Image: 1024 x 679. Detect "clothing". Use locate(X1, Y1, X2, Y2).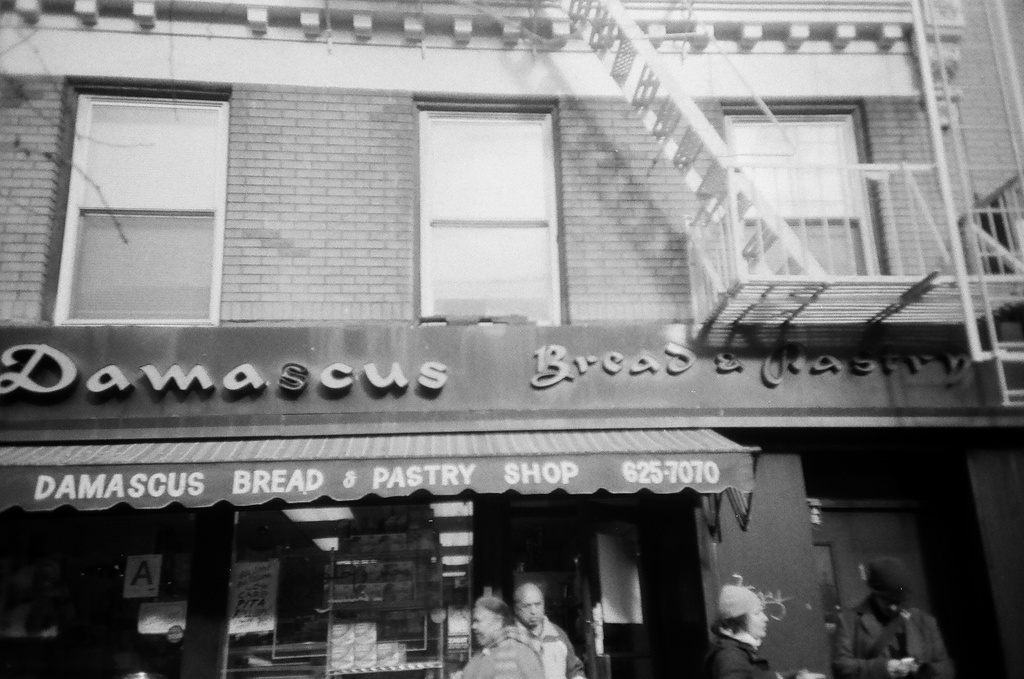
locate(718, 625, 788, 678).
